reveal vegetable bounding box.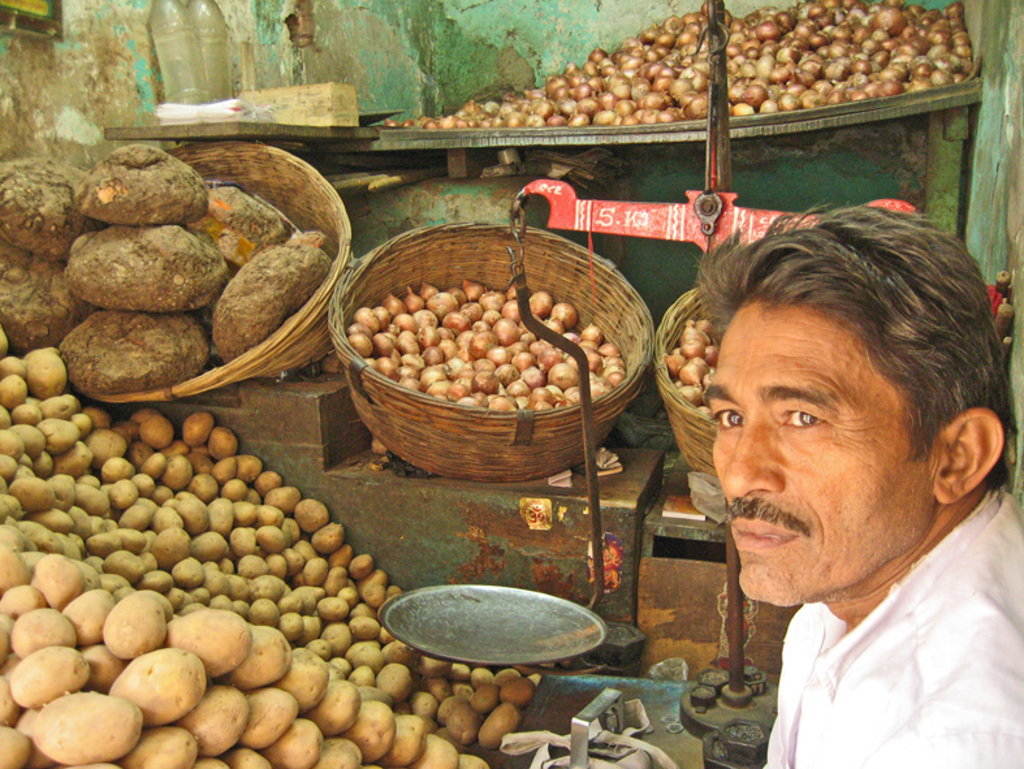
Revealed: <box>445,286,463,304</box>.
